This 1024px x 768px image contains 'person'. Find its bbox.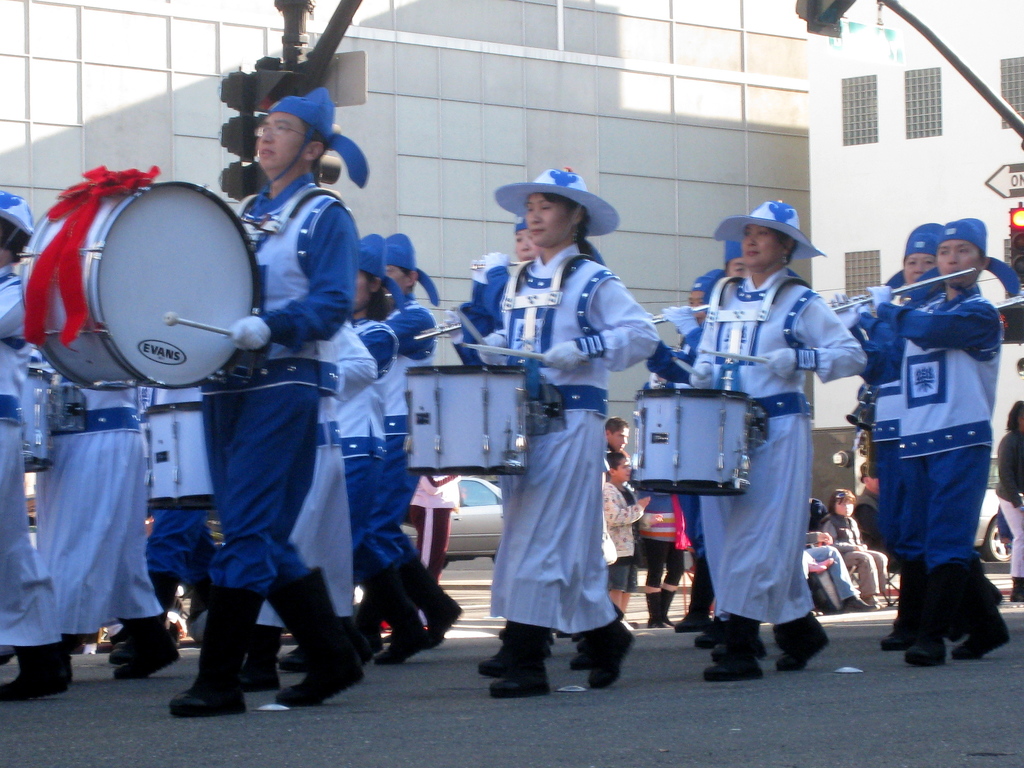
bbox(471, 170, 659, 698).
